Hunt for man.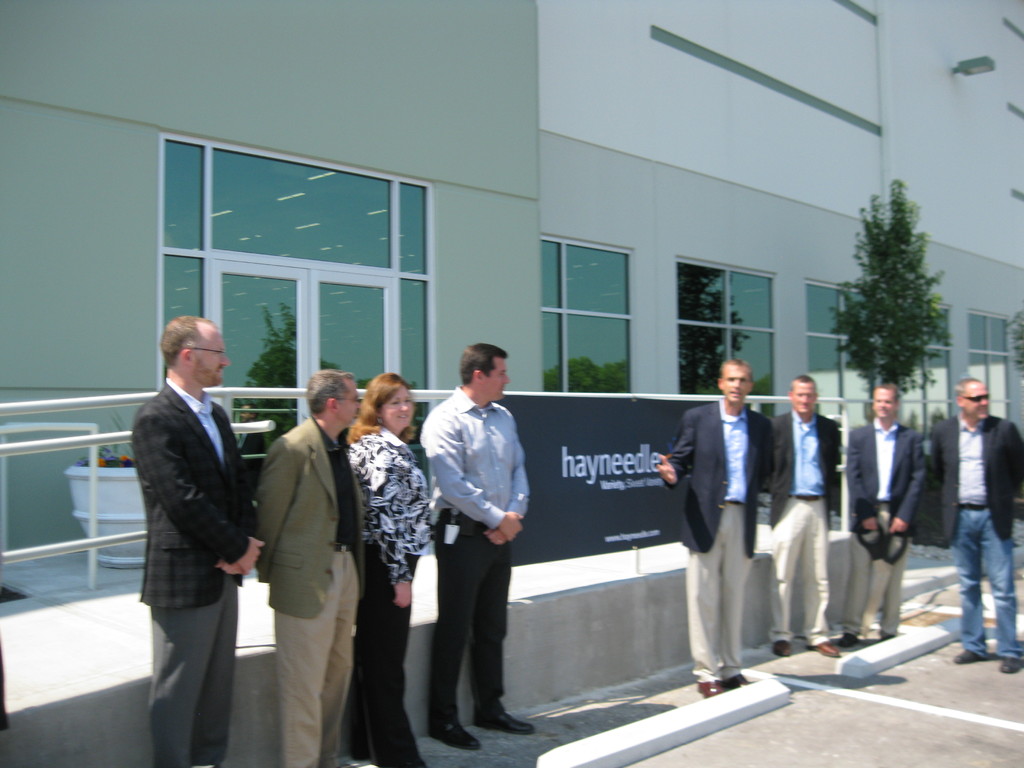
Hunted down at bbox=[248, 369, 376, 767].
